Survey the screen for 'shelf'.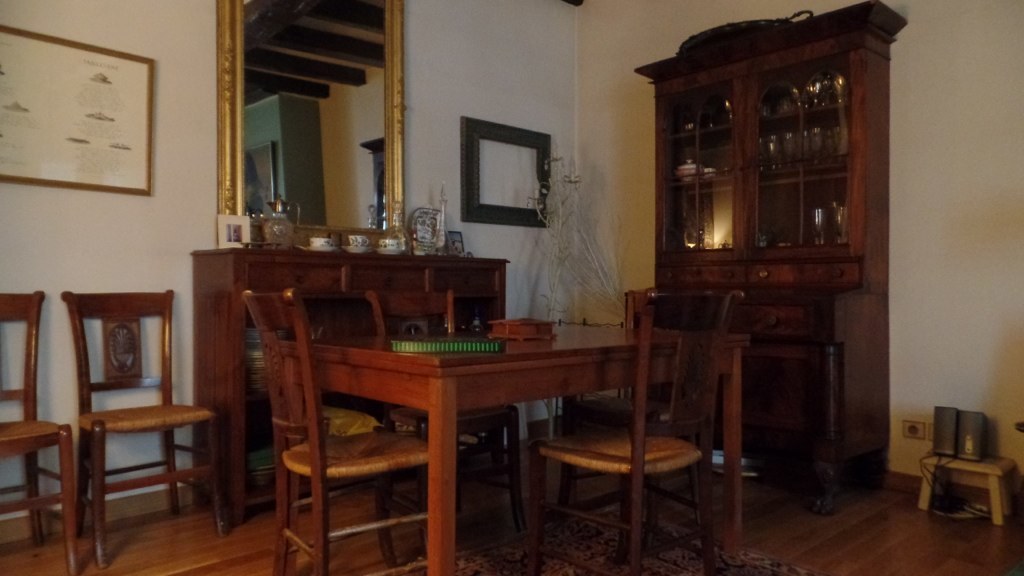
Survey found: [left=659, top=81, right=736, bottom=258].
